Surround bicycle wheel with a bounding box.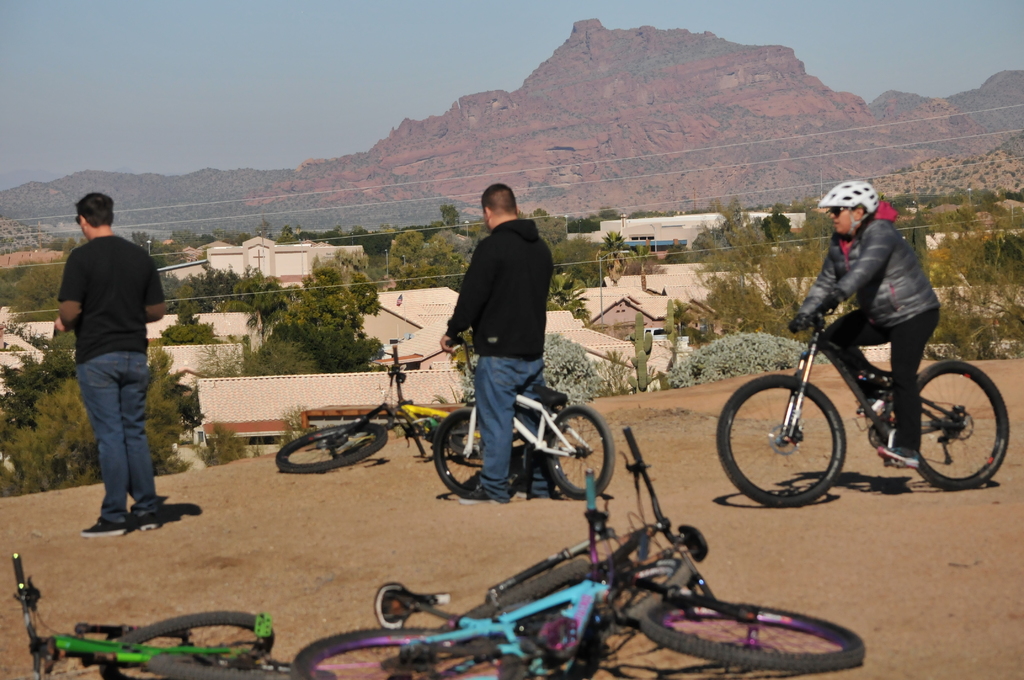
286/620/545/679.
